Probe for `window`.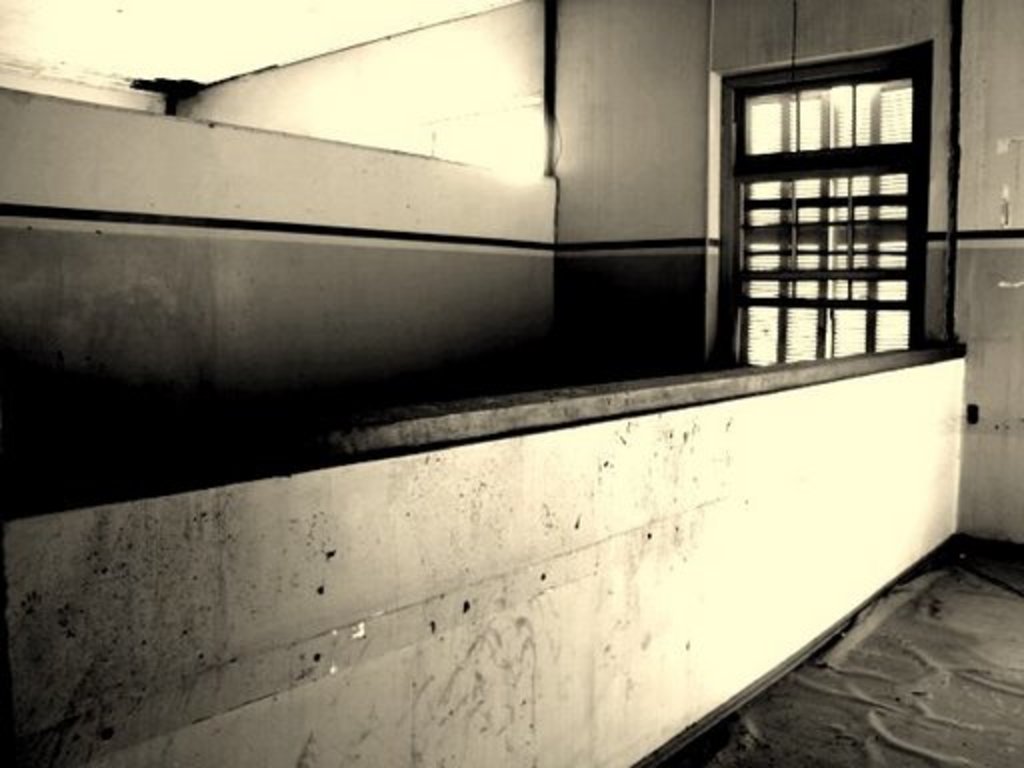
Probe result: box(706, 52, 928, 356).
